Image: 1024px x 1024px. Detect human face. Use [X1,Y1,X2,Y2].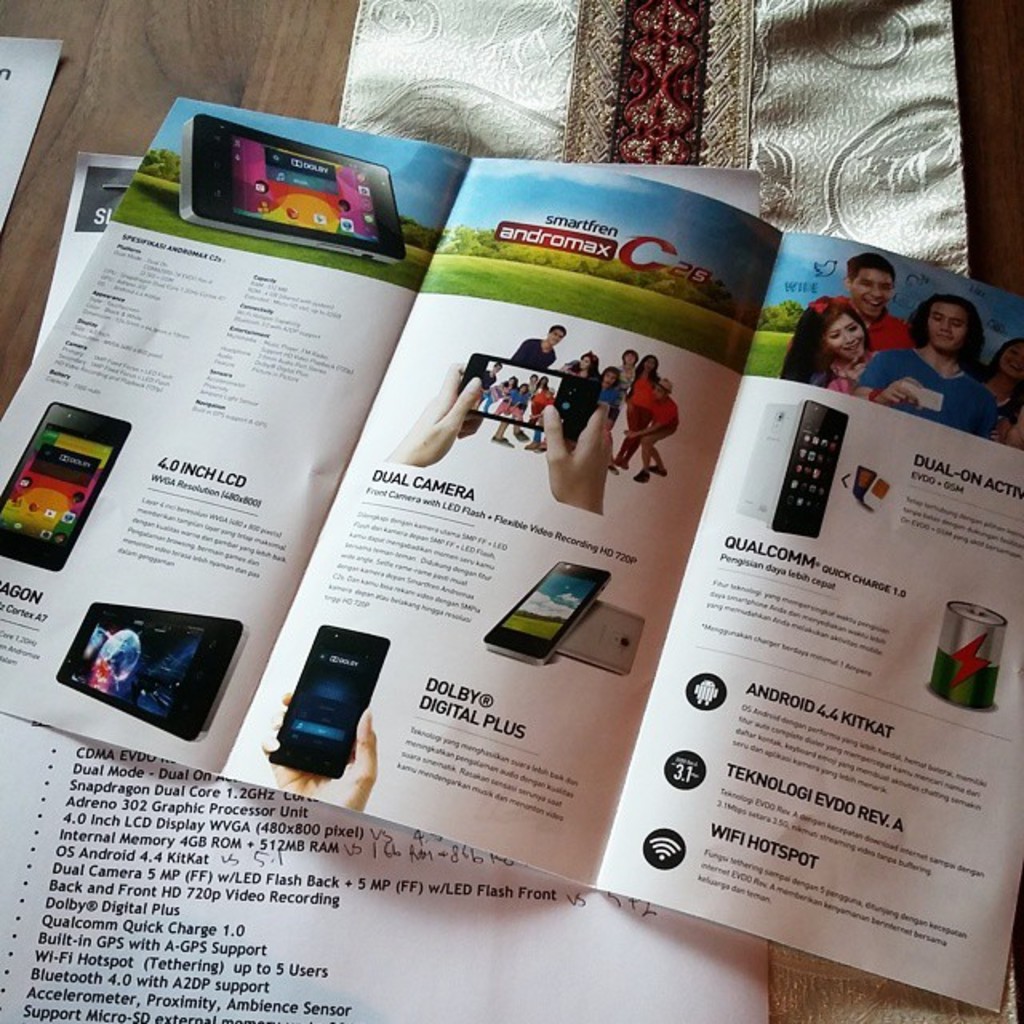
[1003,342,1022,378].
